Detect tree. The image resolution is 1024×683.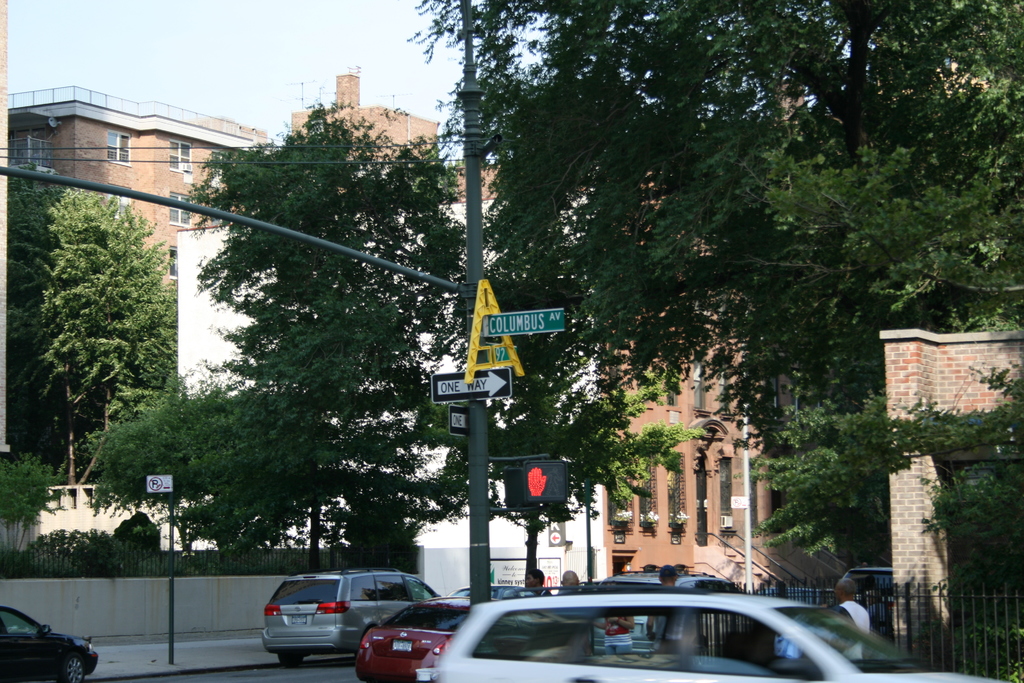
pyautogui.locateOnScreen(0, 446, 70, 530).
